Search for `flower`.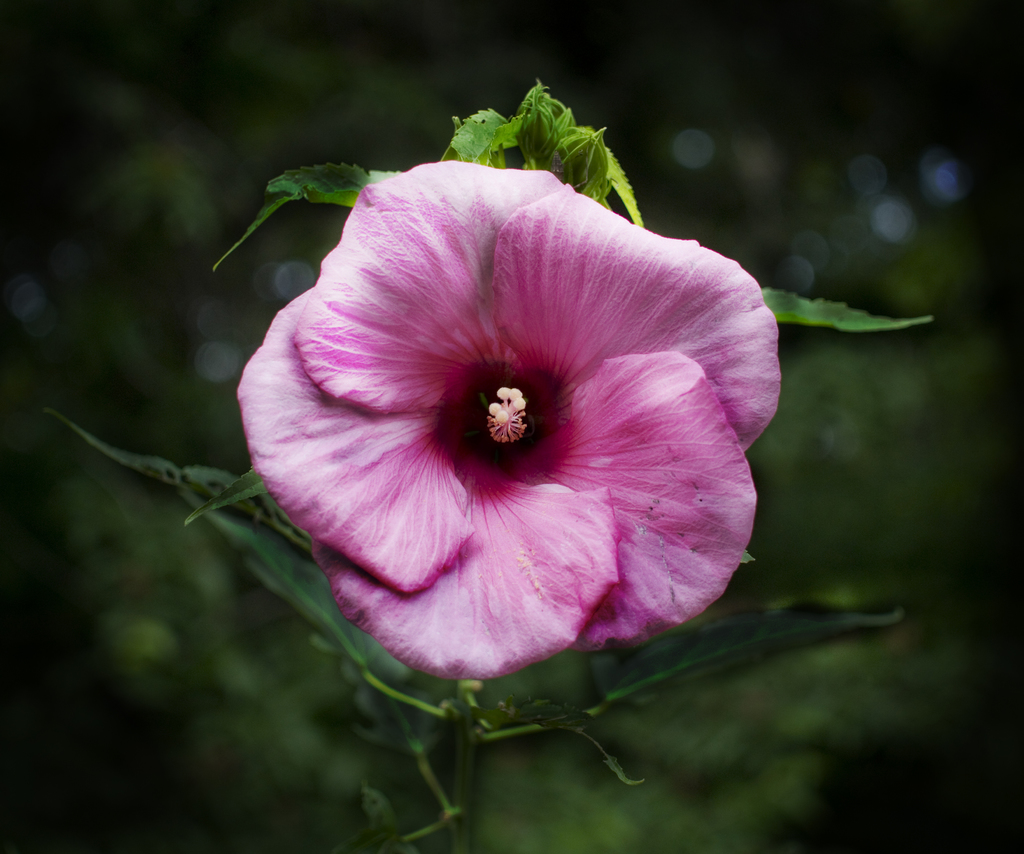
Found at BBox(233, 156, 782, 702).
